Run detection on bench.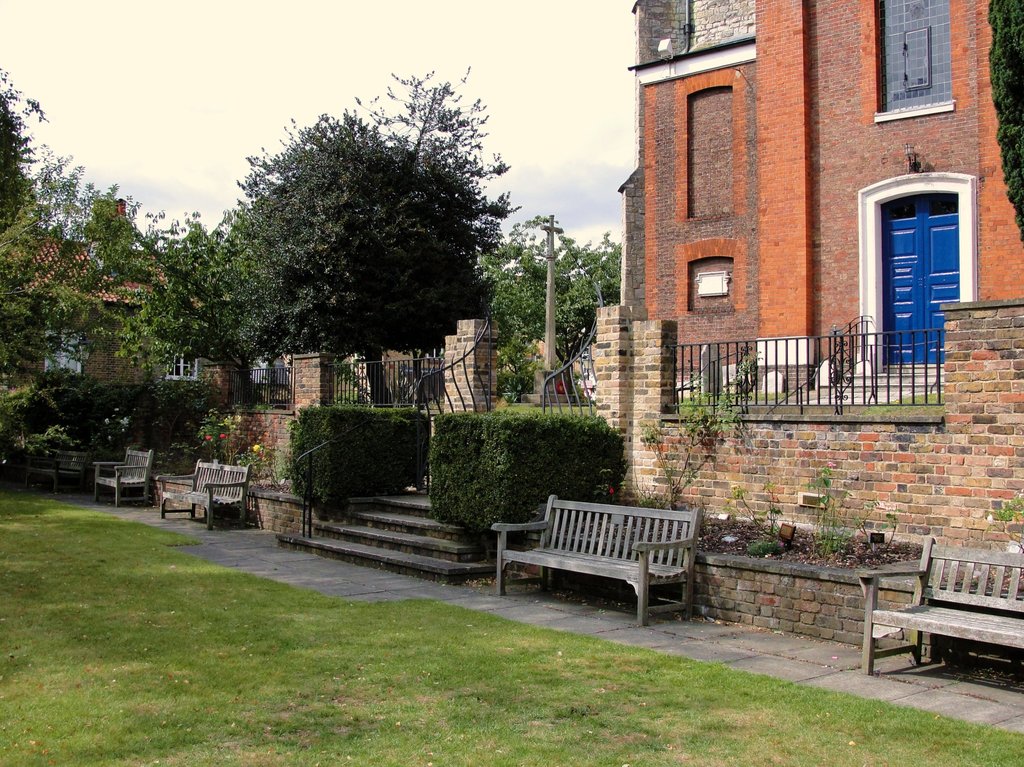
Result: pyautogui.locateOnScreen(494, 497, 712, 634).
